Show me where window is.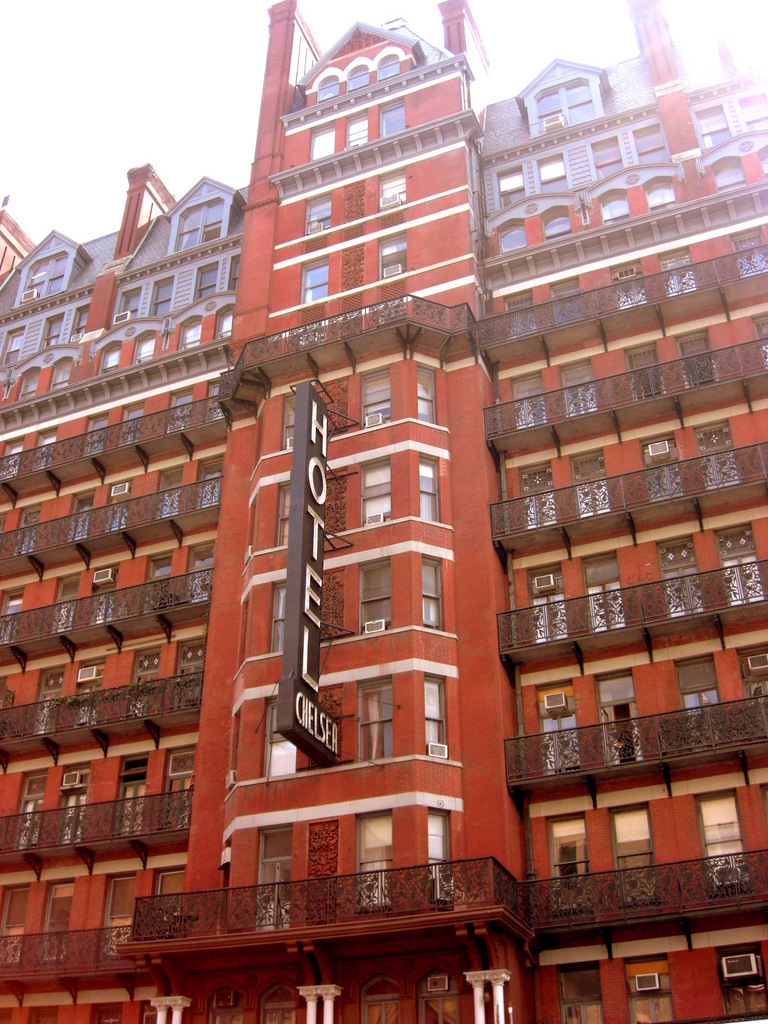
window is at BBox(47, 357, 68, 385).
